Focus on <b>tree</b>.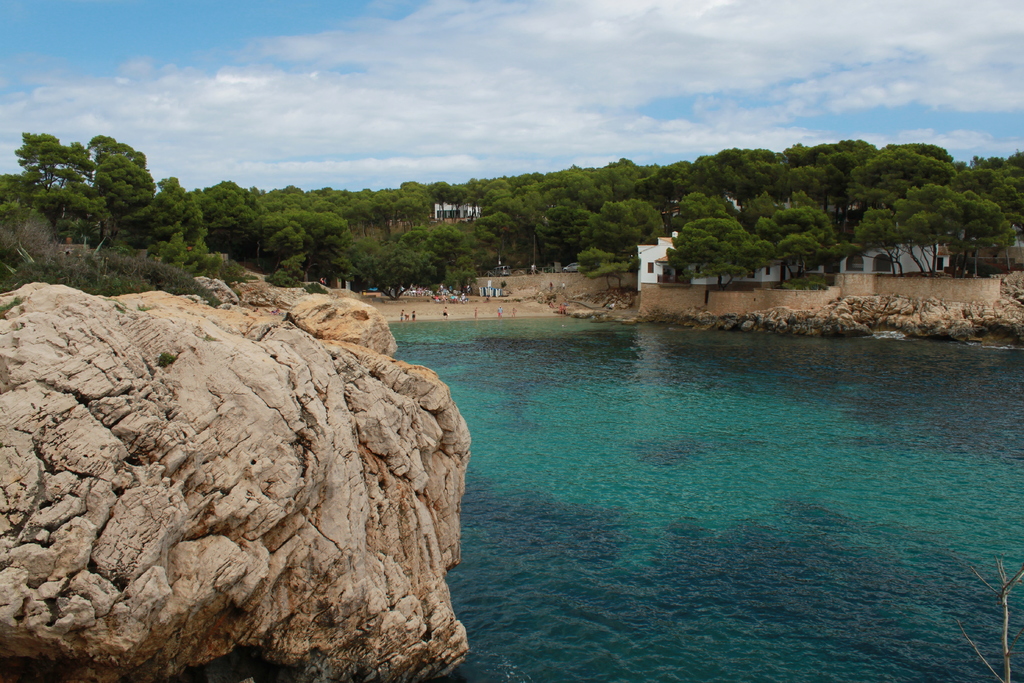
Focused at Rect(93, 149, 161, 217).
